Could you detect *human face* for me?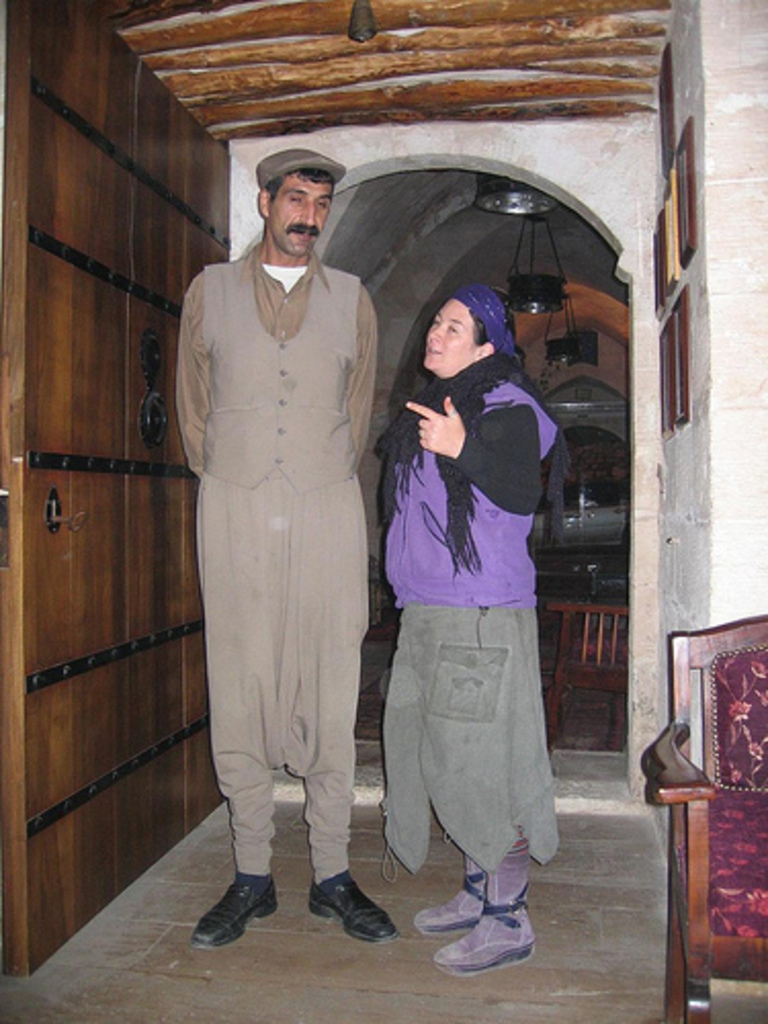
Detection result: box(428, 299, 475, 371).
